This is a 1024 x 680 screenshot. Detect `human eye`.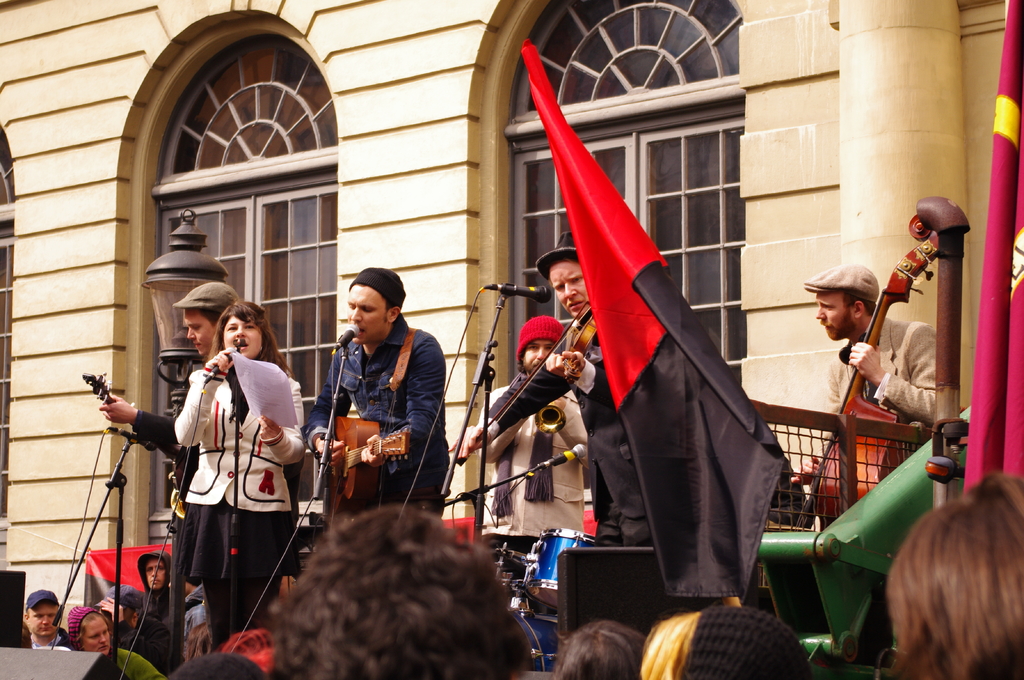
locate(47, 612, 56, 619).
